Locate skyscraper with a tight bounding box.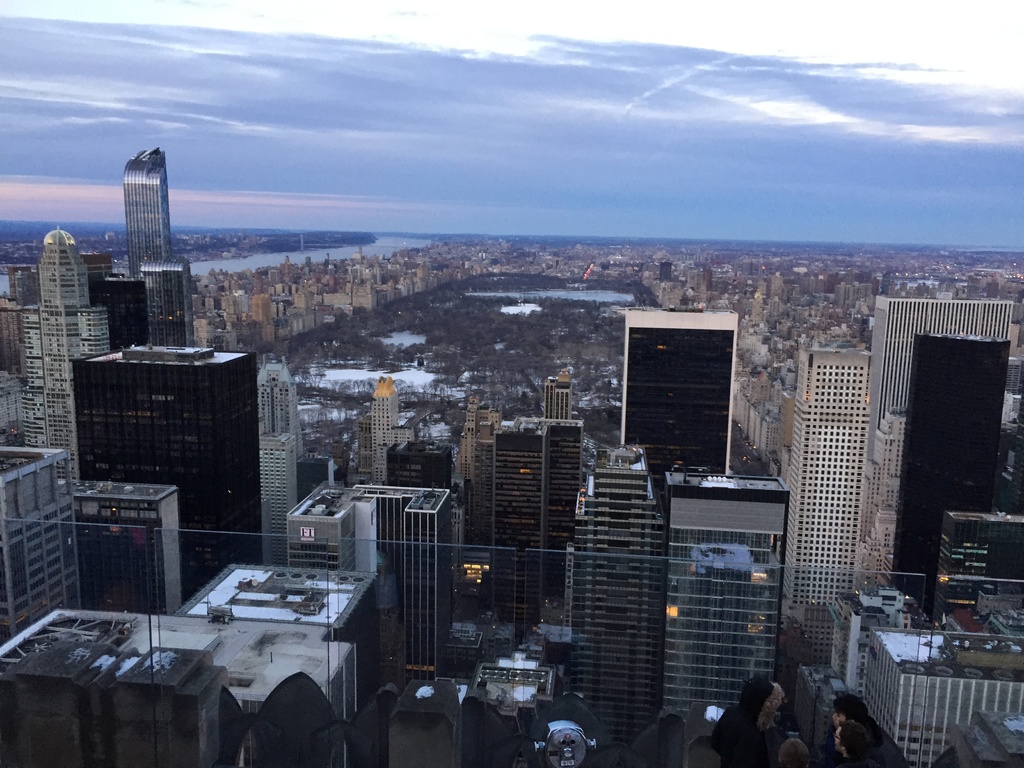
BBox(129, 152, 168, 328).
